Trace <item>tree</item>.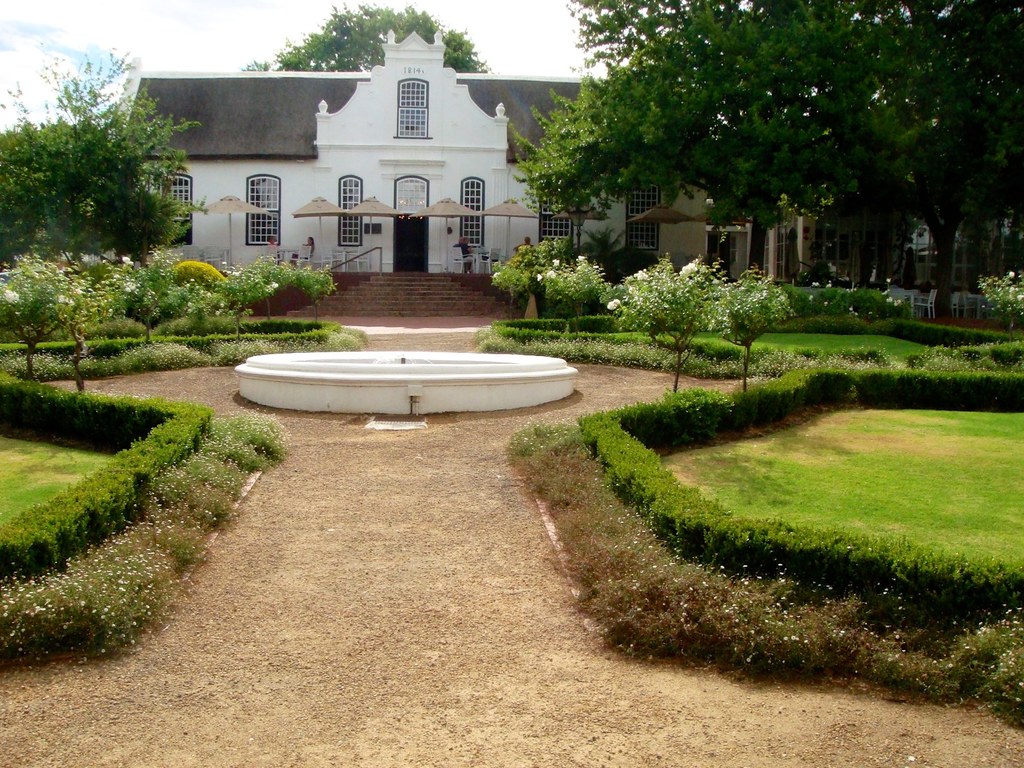
Traced to BBox(271, 1, 492, 75).
